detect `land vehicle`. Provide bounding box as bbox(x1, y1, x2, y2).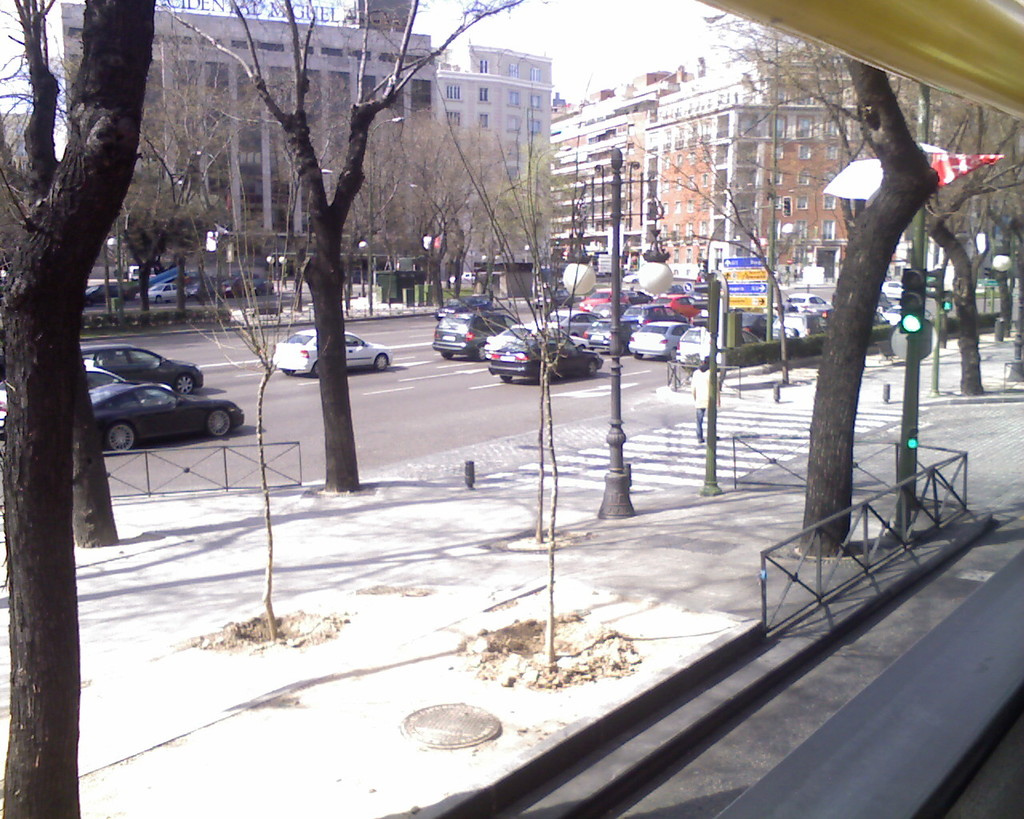
bbox(549, 310, 600, 341).
